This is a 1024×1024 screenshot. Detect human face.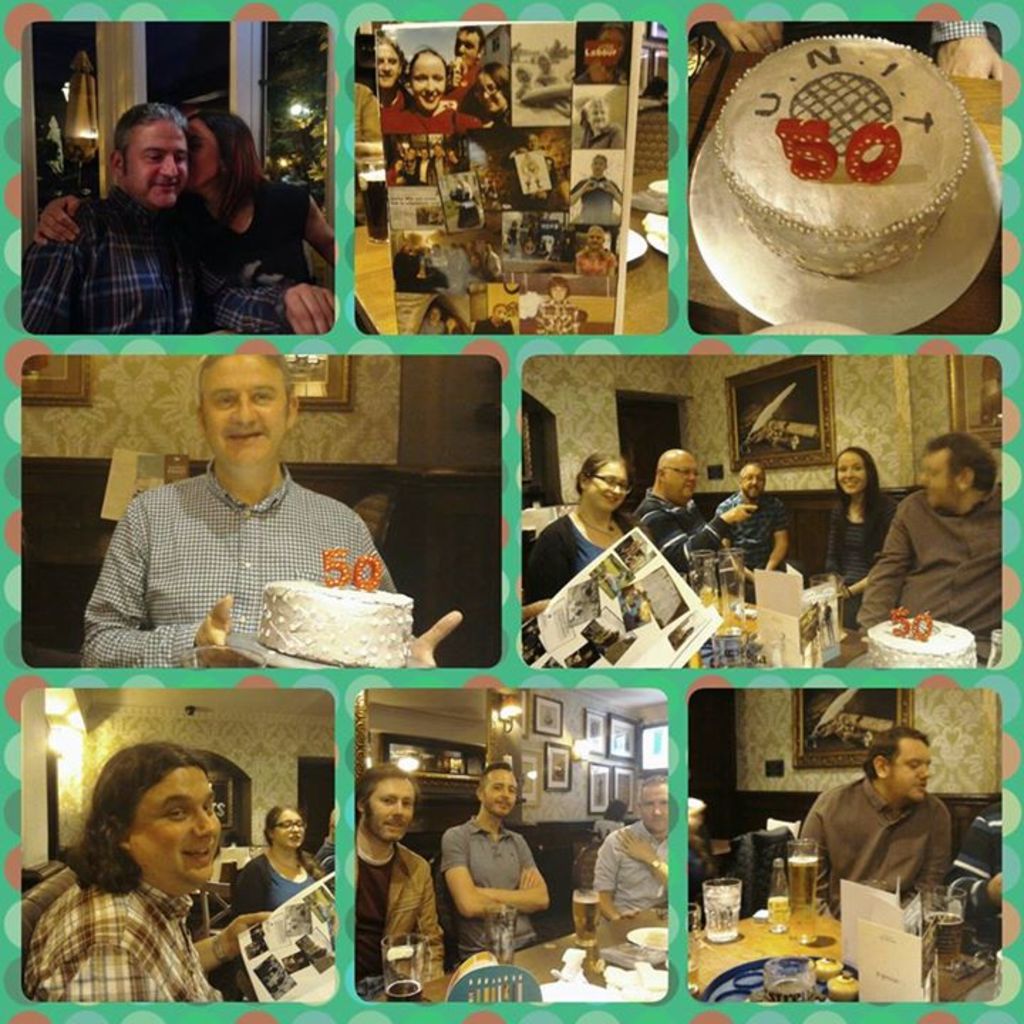
471 71 508 115.
